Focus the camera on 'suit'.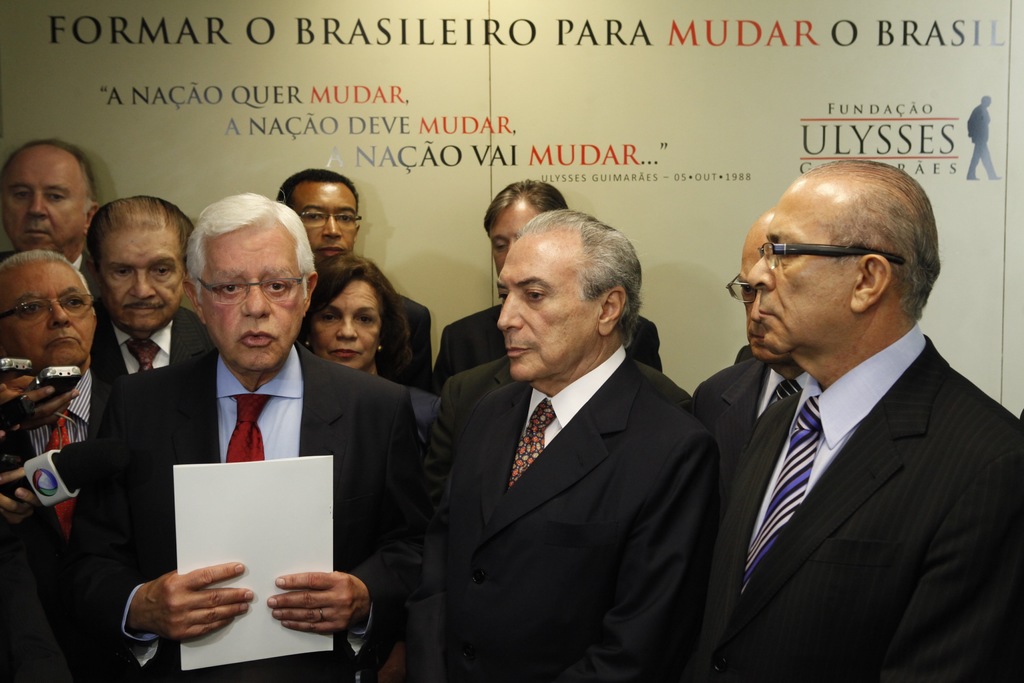
Focus region: <bbox>669, 302, 1023, 682</bbox>.
